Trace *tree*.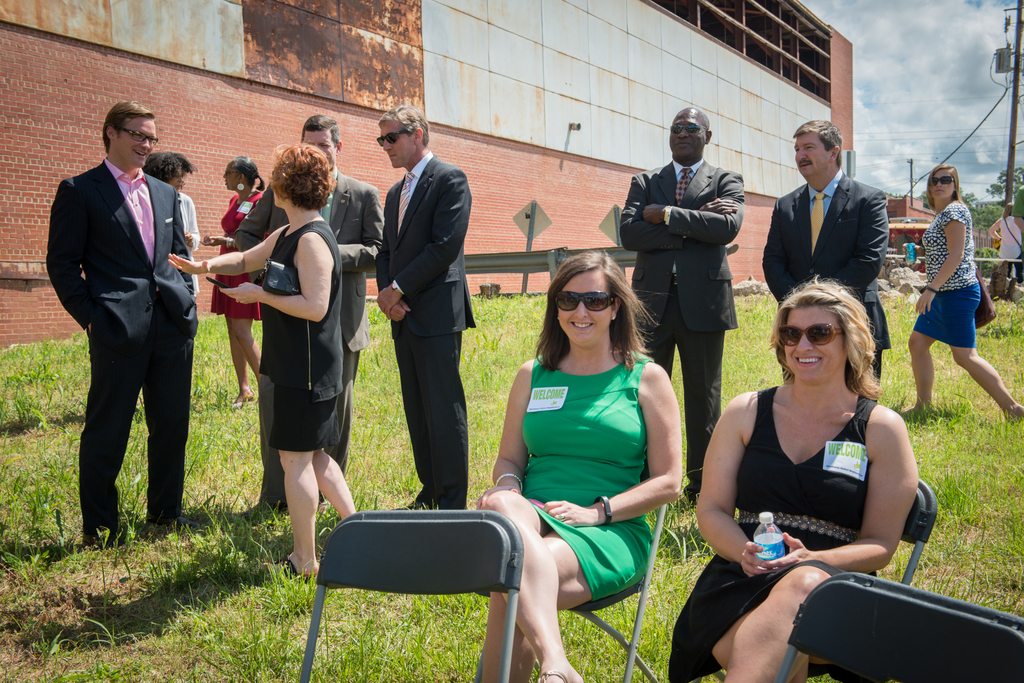
Traced to l=978, t=162, r=1023, b=201.
